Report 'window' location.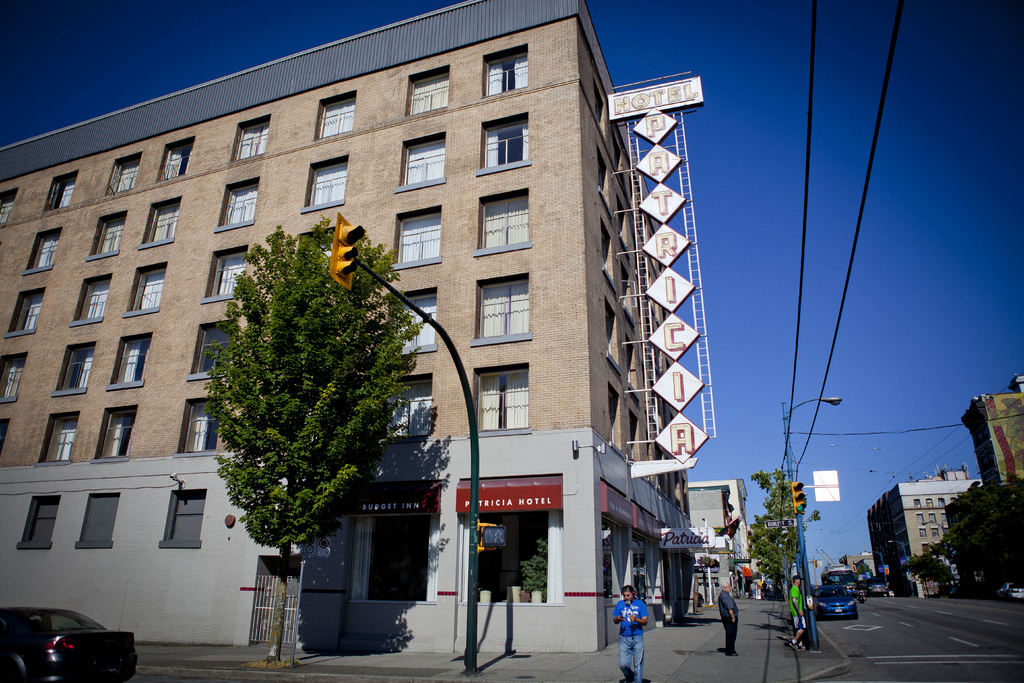
Report: l=234, t=117, r=269, b=165.
